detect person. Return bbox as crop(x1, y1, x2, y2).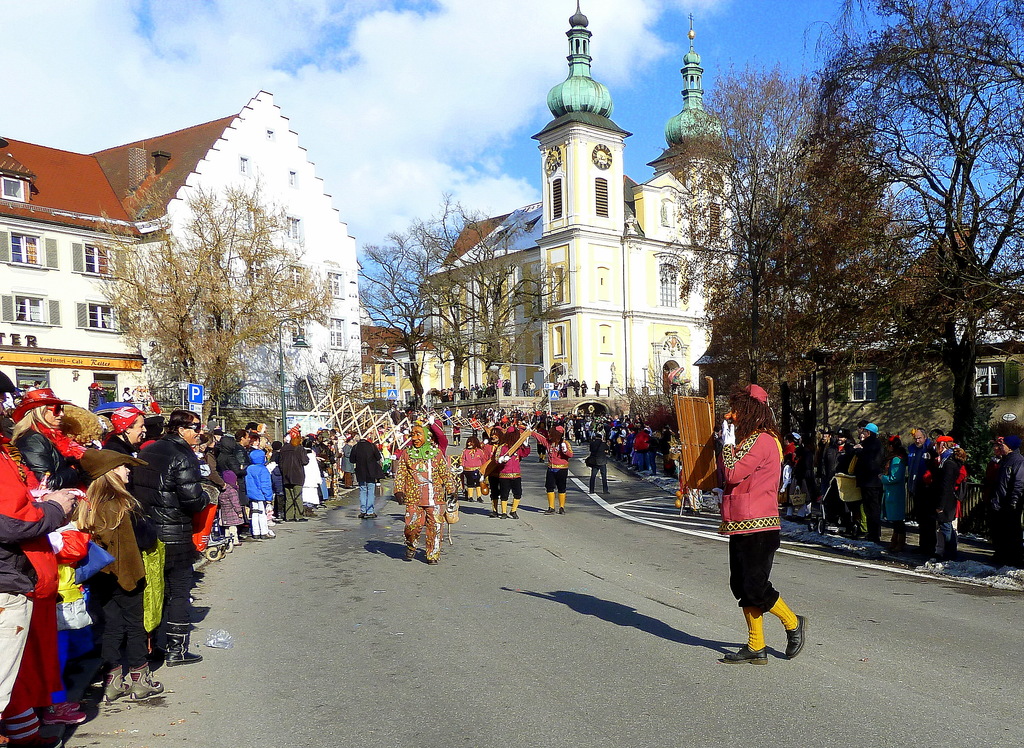
crop(99, 404, 153, 555).
